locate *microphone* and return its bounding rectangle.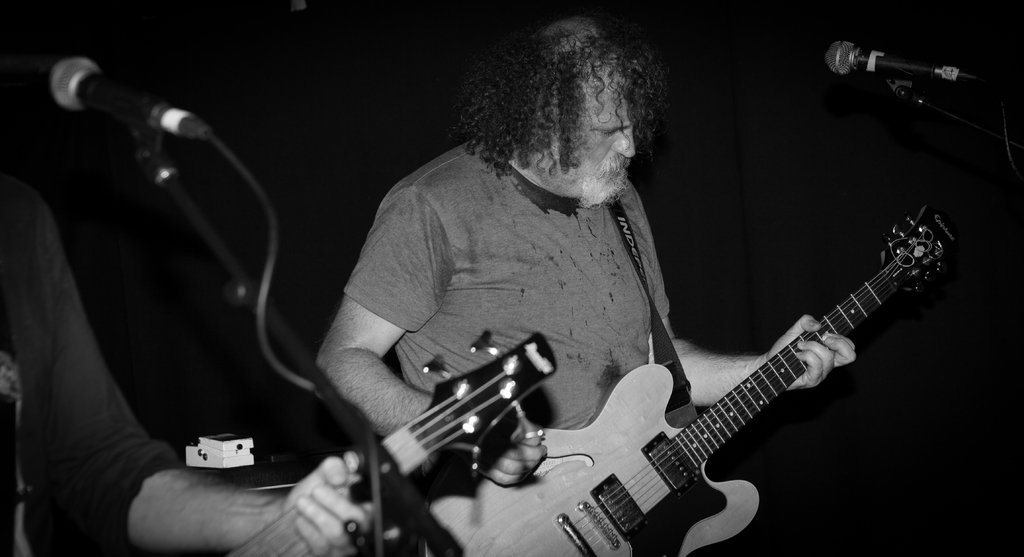
pyautogui.locateOnScreen(45, 58, 215, 144).
